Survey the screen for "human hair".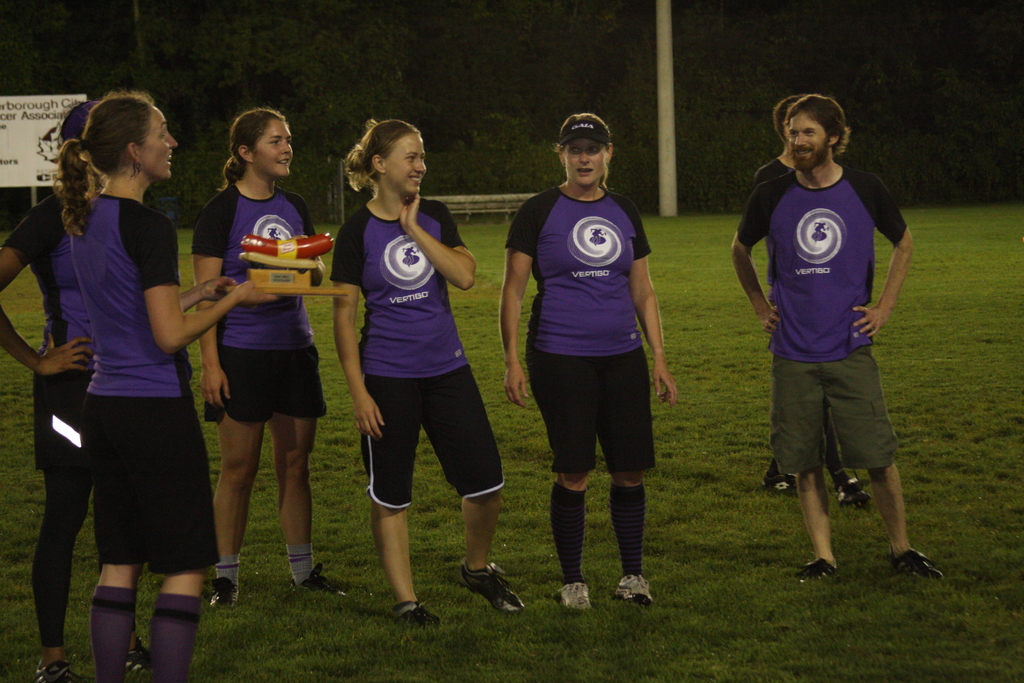
Survey found: locate(556, 111, 614, 183).
